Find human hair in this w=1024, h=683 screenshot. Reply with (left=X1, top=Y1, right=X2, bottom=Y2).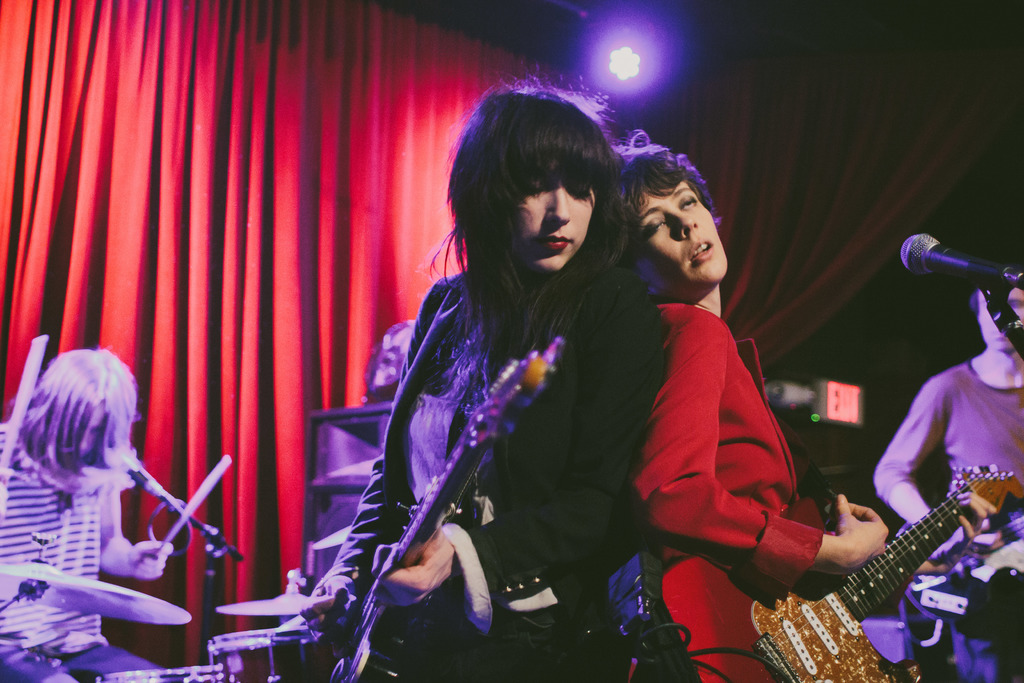
(left=18, top=341, right=141, bottom=472).
